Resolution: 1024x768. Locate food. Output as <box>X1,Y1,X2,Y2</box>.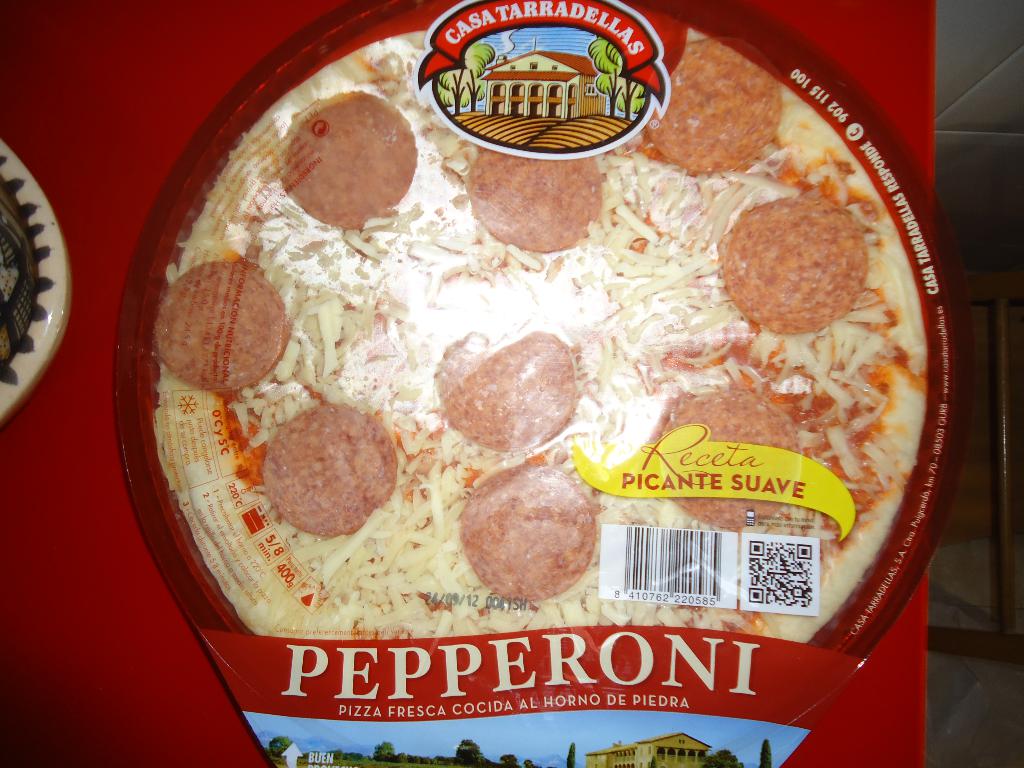
<box>644,33,789,173</box>.
